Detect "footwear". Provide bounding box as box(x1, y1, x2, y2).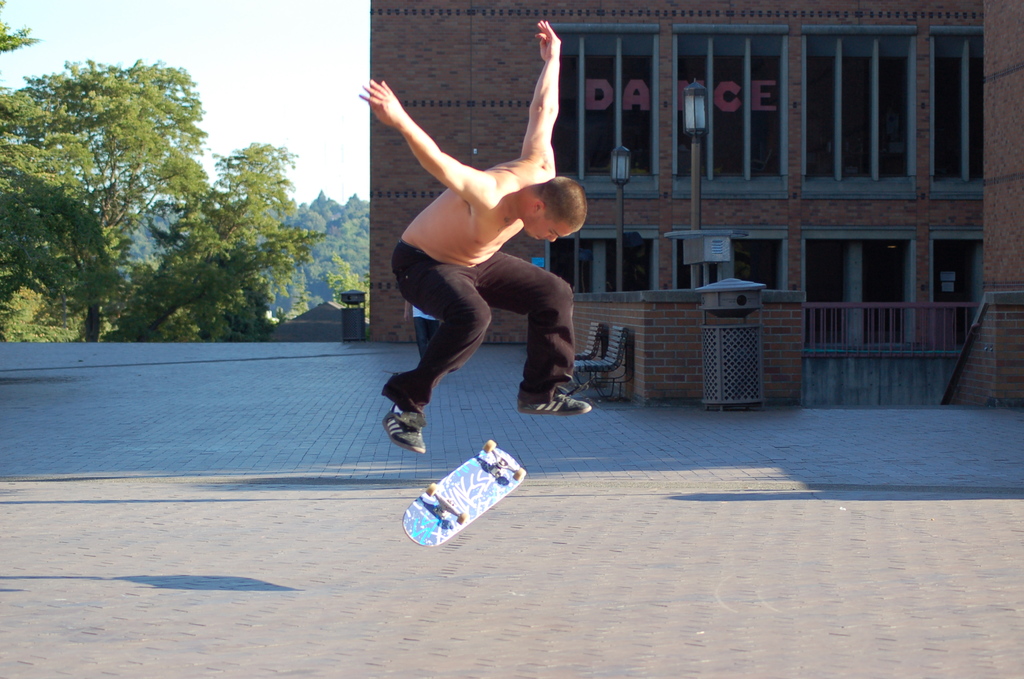
box(382, 402, 423, 451).
